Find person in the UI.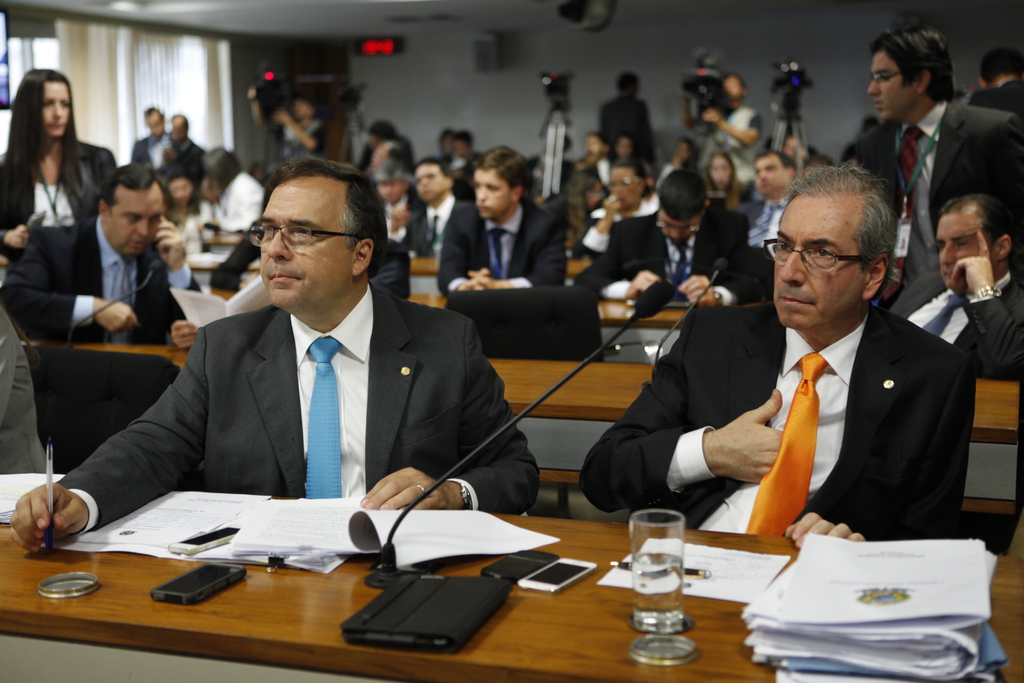
UI element at {"x1": 579, "y1": 161, "x2": 977, "y2": 550}.
